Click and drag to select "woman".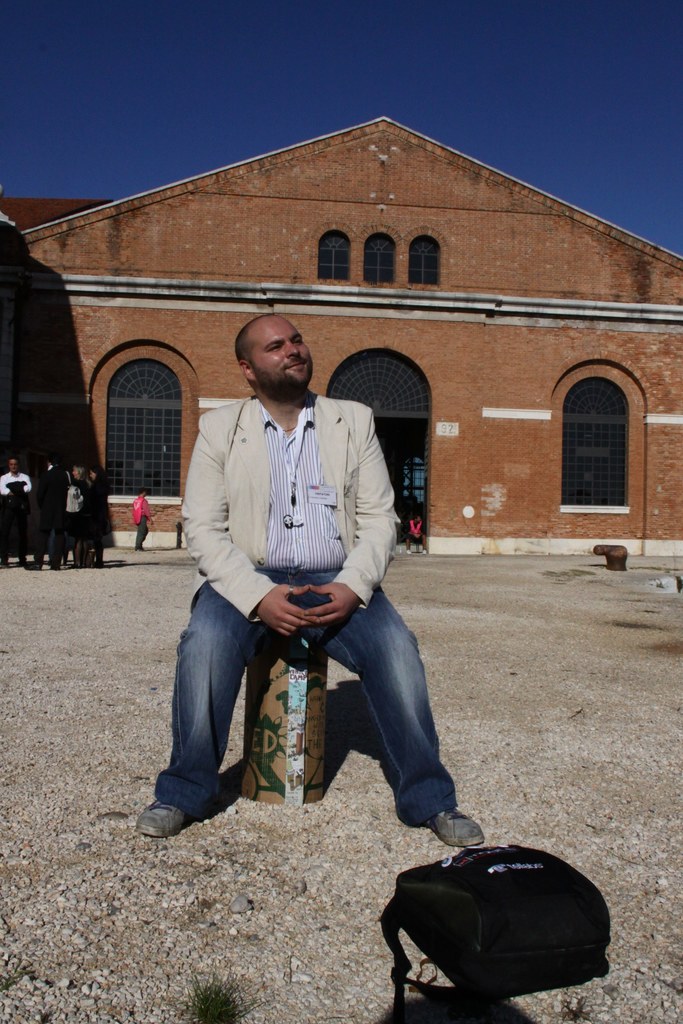
Selection: box=[142, 316, 475, 849].
